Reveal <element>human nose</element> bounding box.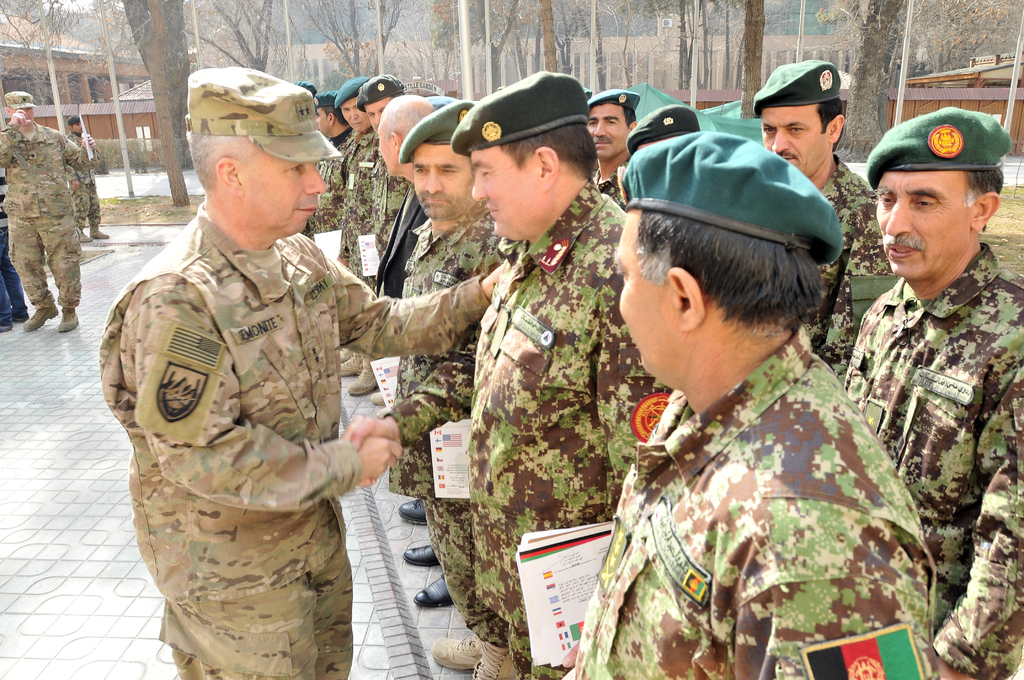
Revealed: {"x1": 22, "y1": 111, "x2": 29, "y2": 117}.
